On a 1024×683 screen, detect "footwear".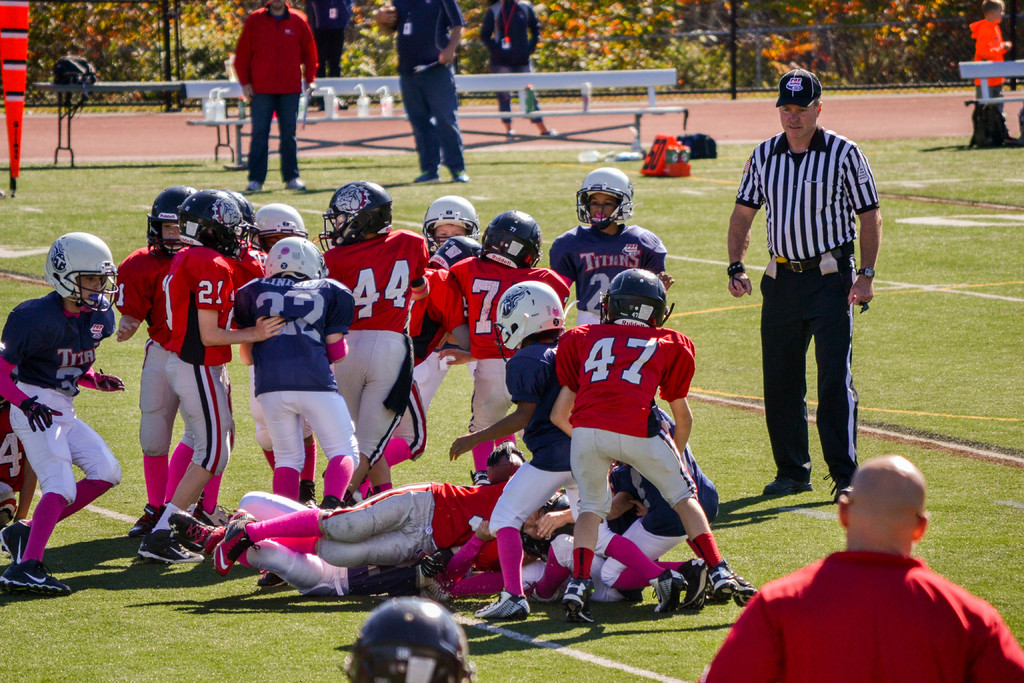
rect(451, 170, 467, 178).
